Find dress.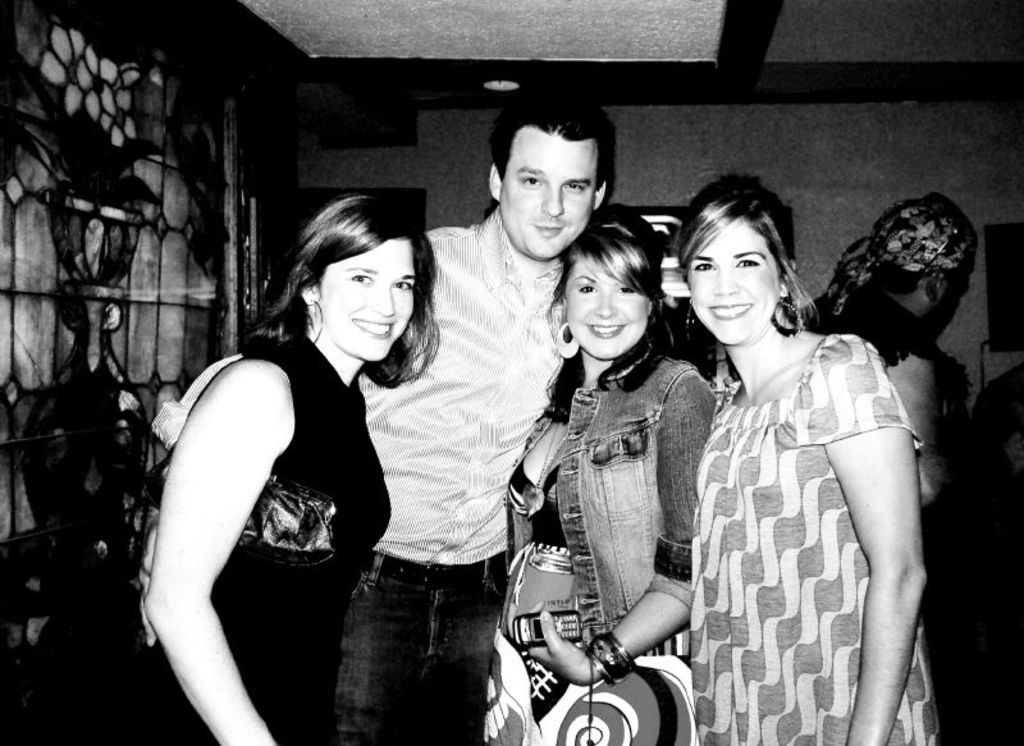
left=138, top=335, right=390, bottom=745.
